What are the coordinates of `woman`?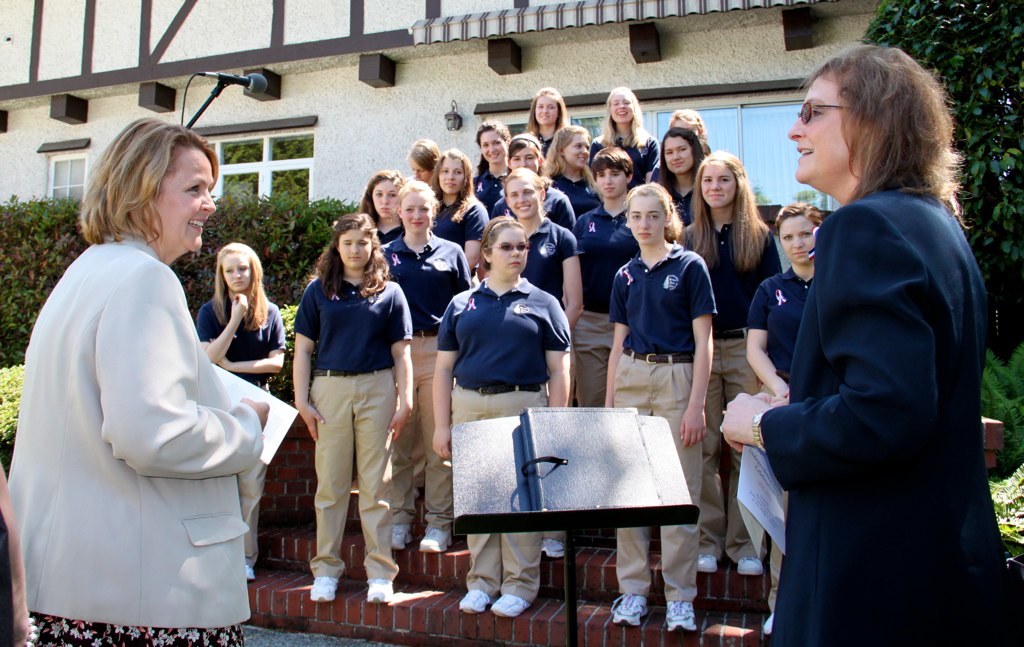
[x1=402, y1=134, x2=440, y2=182].
